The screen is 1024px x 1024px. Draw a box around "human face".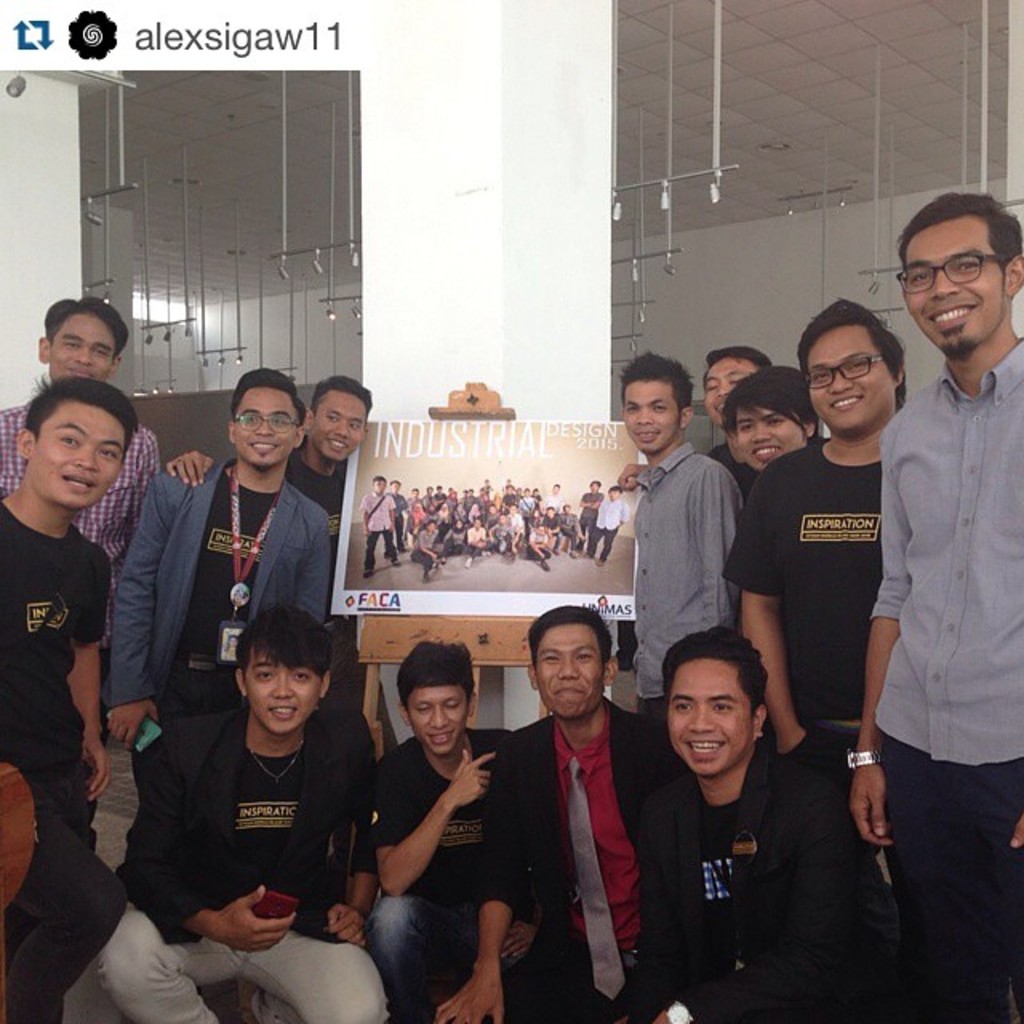
736/403/808/475.
